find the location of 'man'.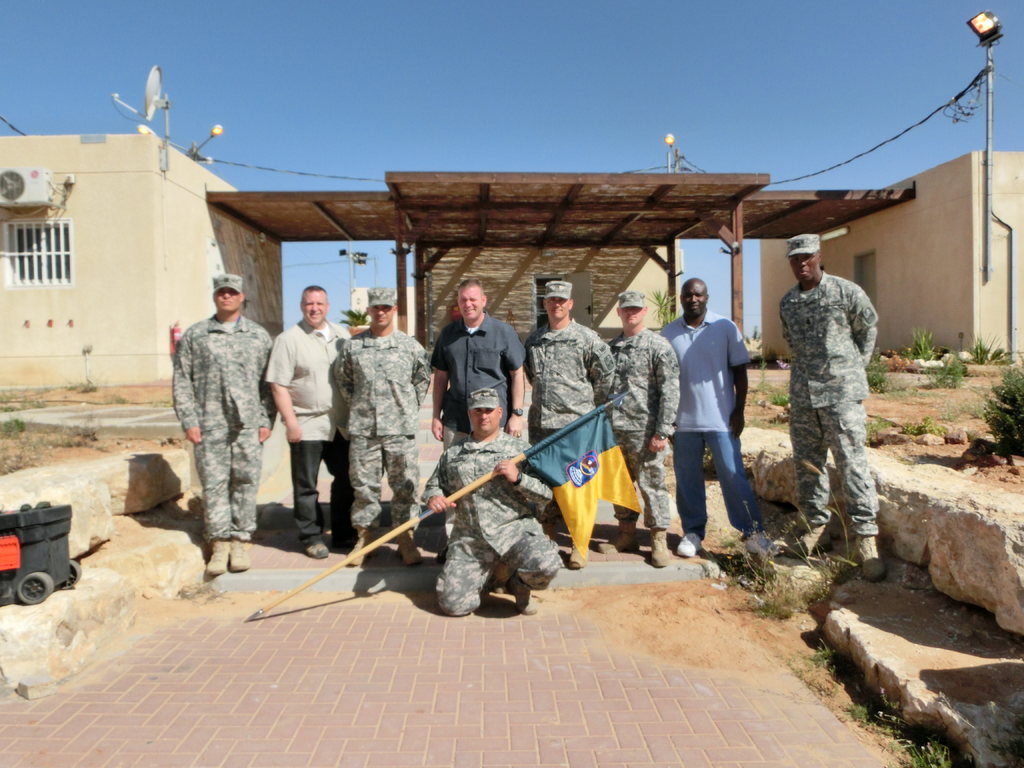
Location: (783,234,886,578).
